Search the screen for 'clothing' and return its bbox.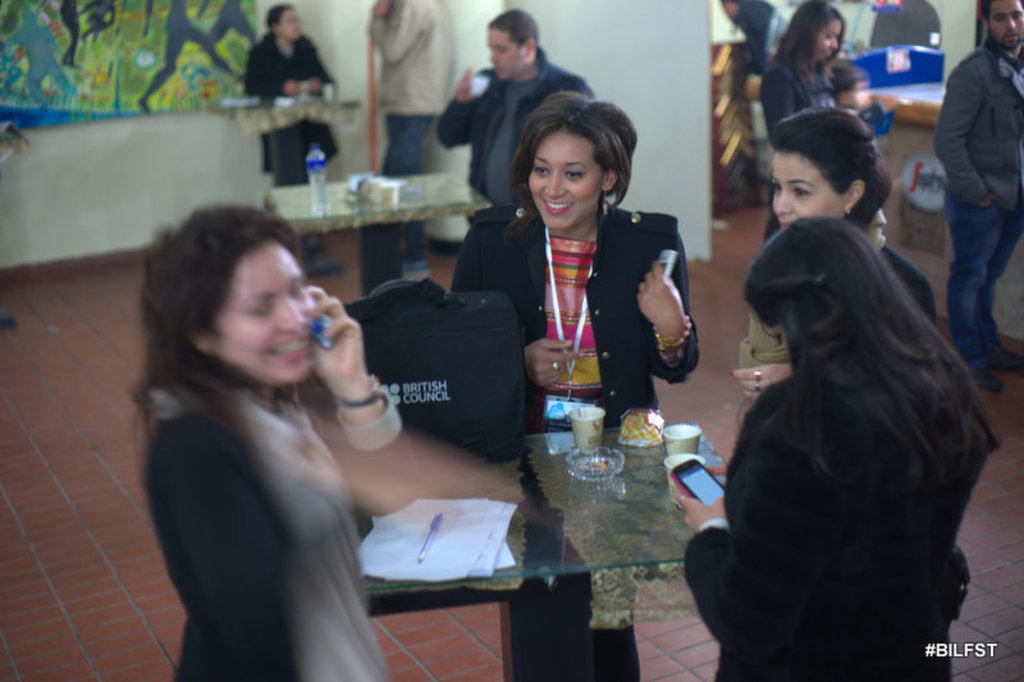
Found: detection(918, 50, 1023, 367).
